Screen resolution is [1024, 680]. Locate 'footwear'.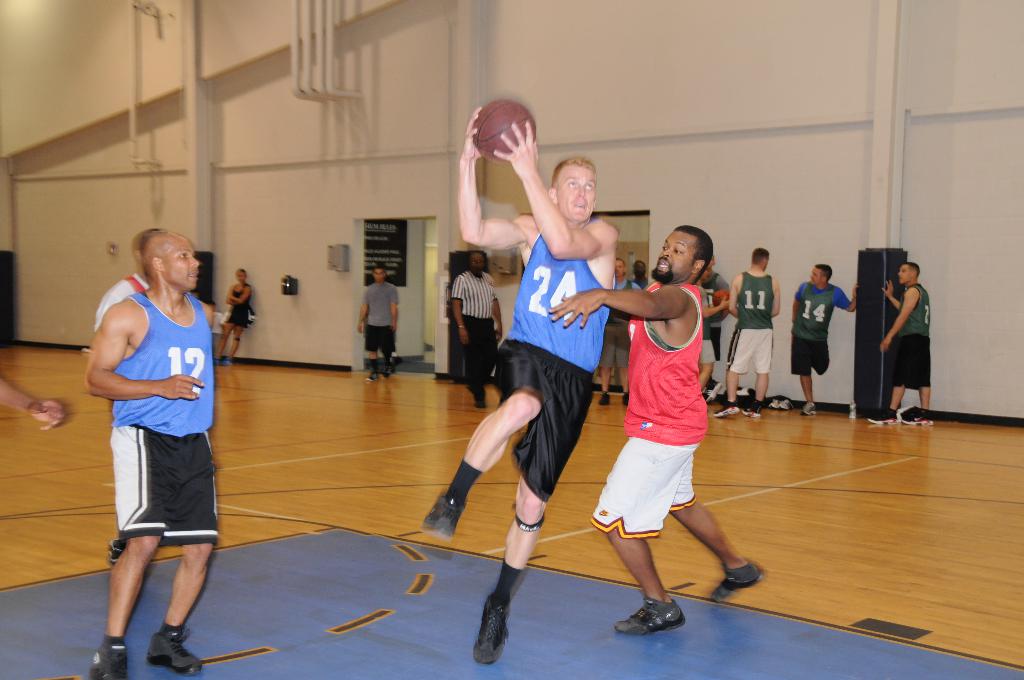
detection(708, 560, 769, 603).
